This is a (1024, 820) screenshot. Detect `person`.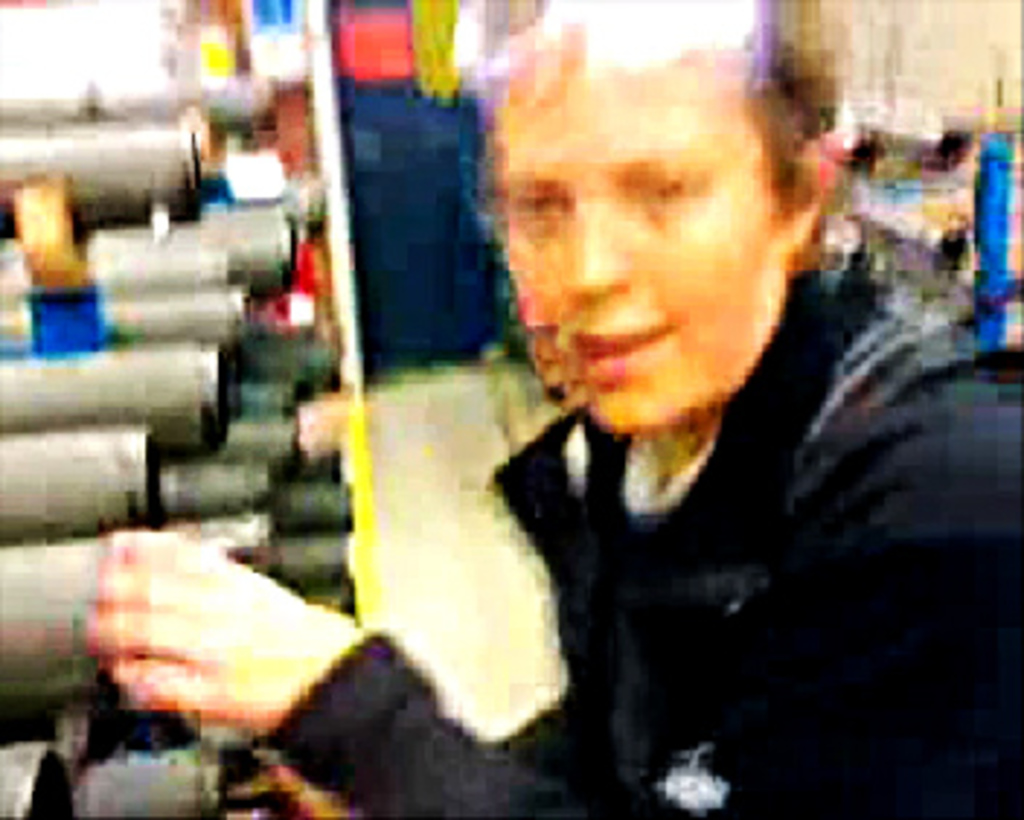
select_region(61, 0, 1021, 811).
